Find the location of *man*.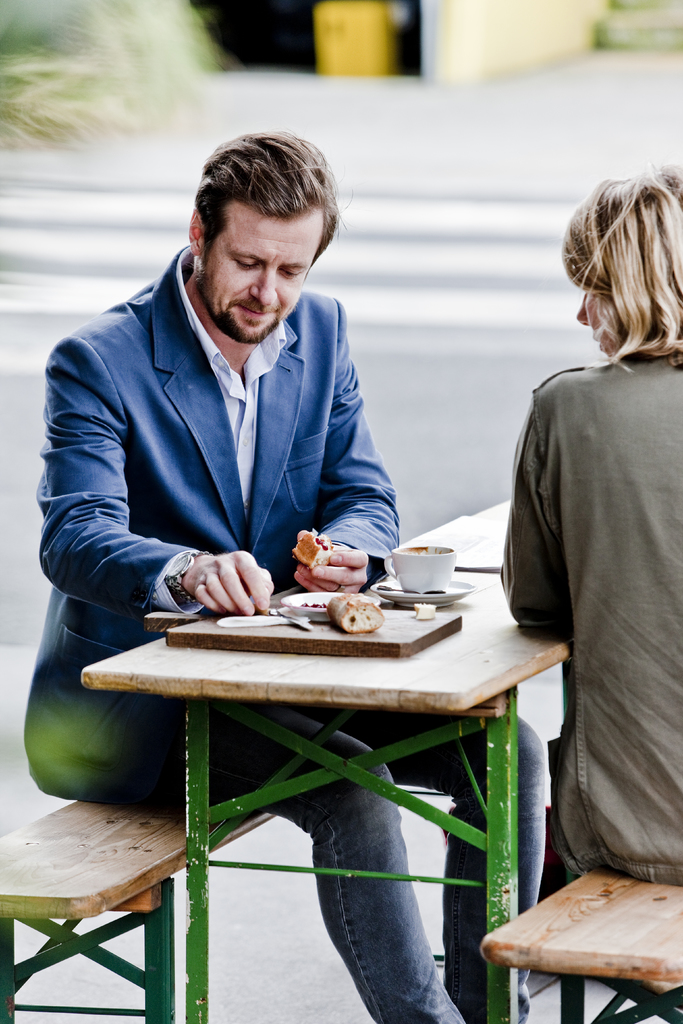
Location: [x1=50, y1=150, x2=499, y2=853].
